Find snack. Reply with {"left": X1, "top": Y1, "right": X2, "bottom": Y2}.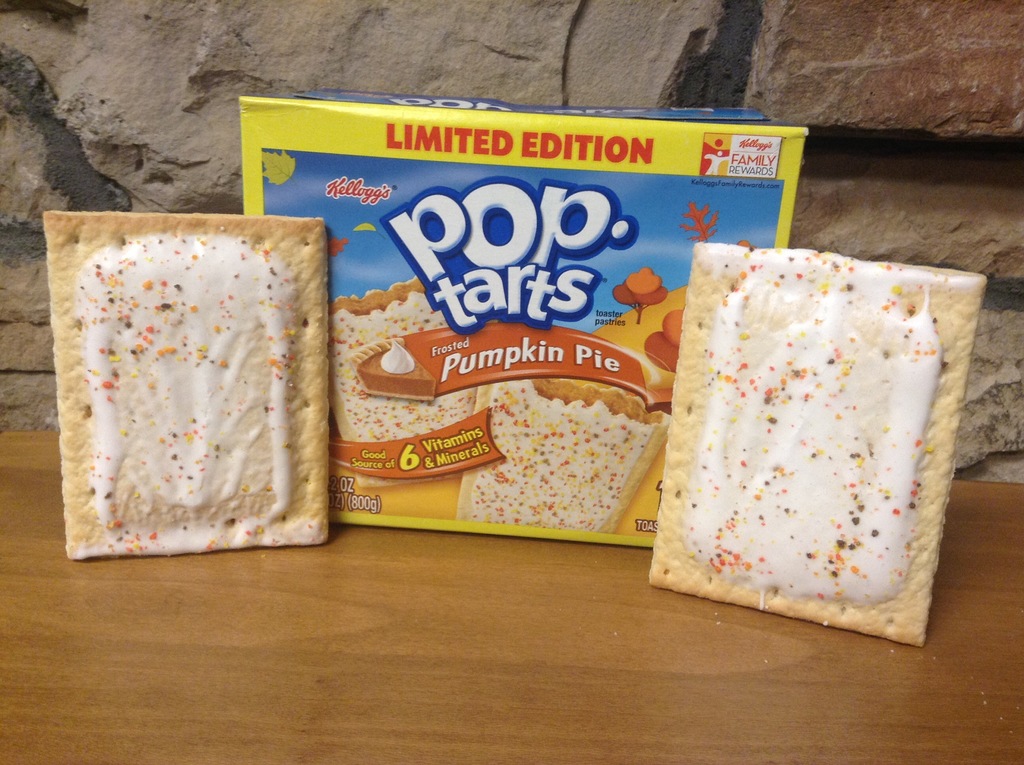
{"left": 41, "top": 209, "right": 328, "bottom": 561}.
